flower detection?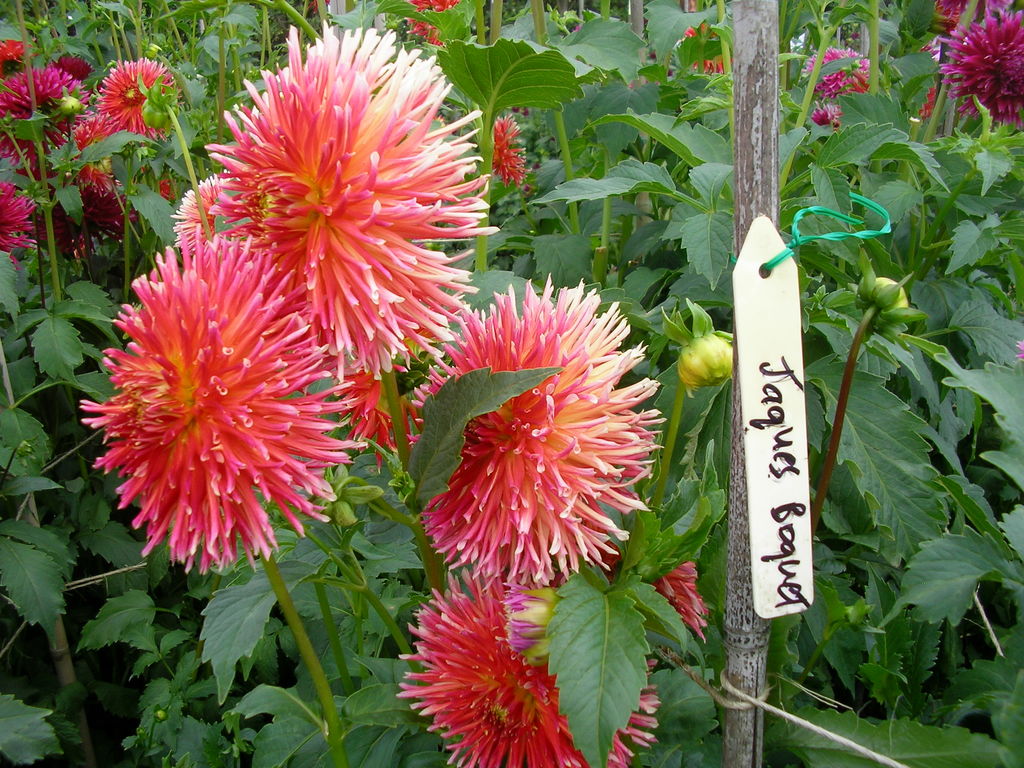
825/249/930/335
